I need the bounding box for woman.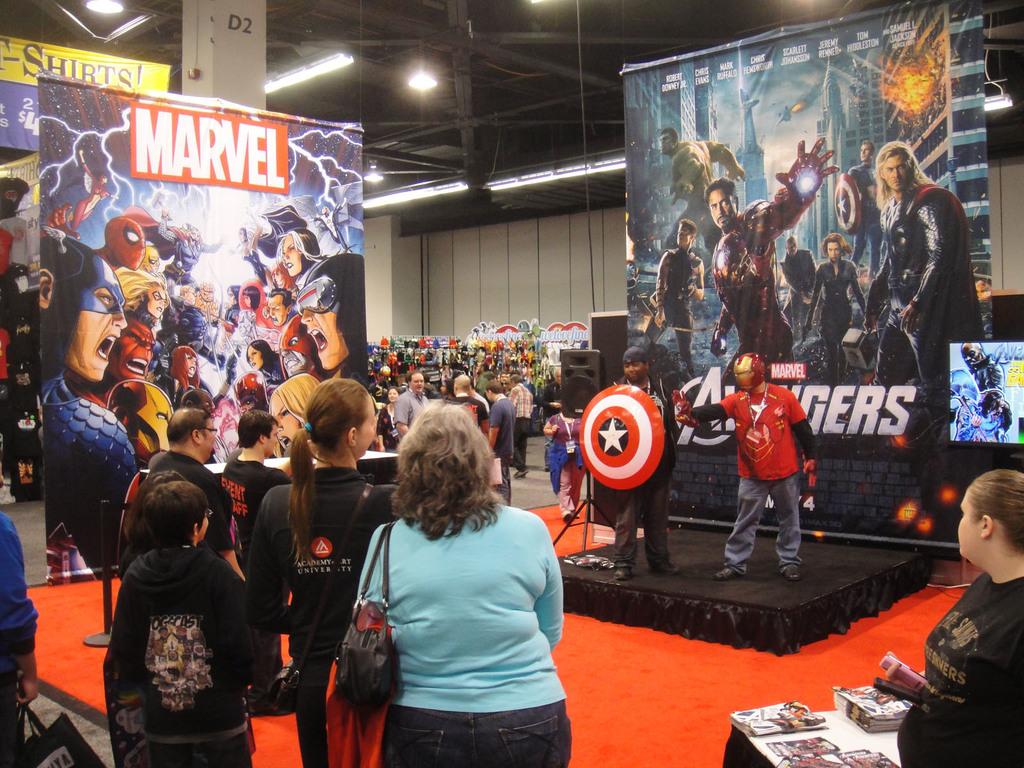
Here it is: 882 467 1023 767.
